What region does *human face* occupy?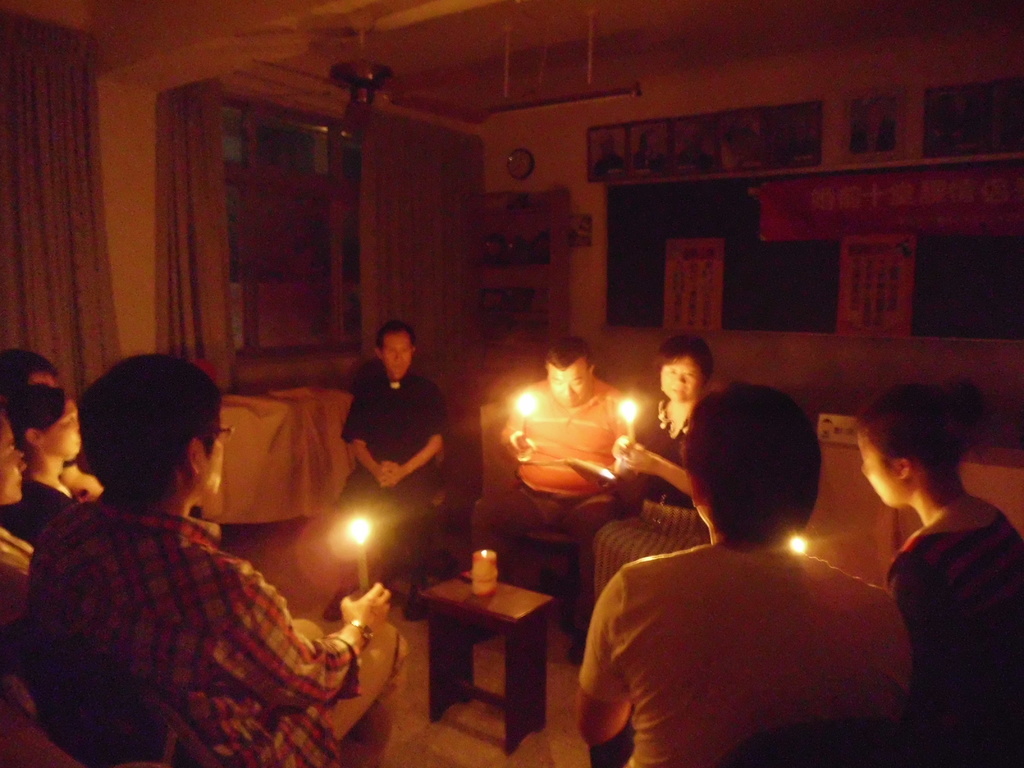
547,366,589,408.
